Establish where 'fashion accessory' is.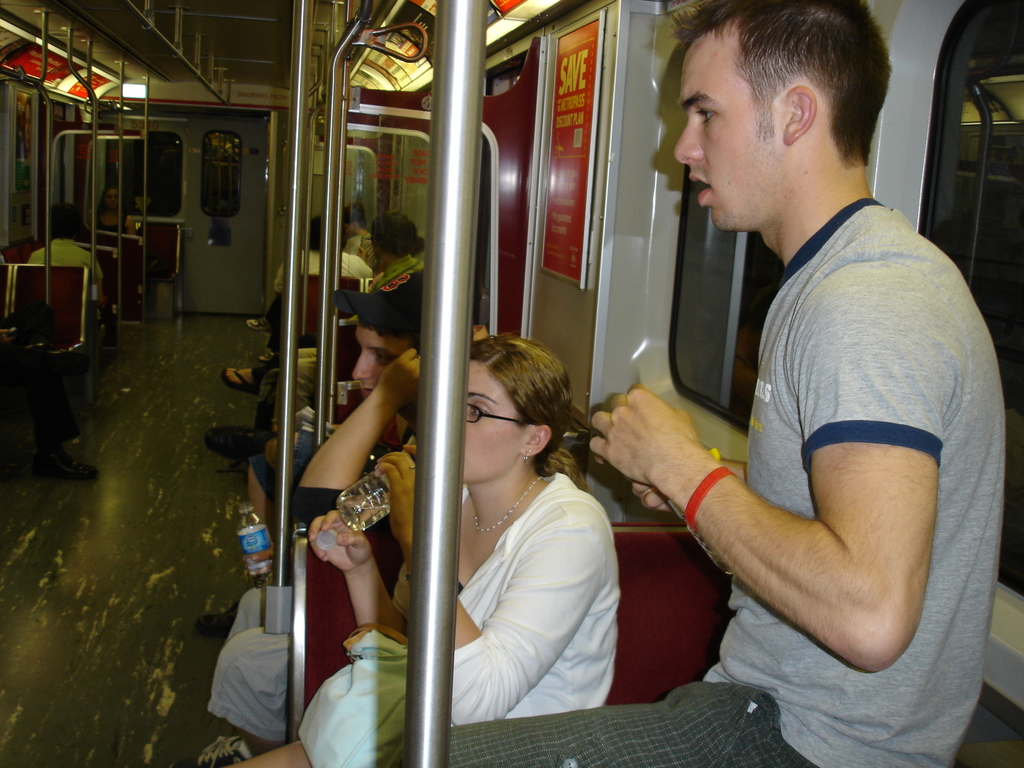
Established at [223, 363, 254, 389].
